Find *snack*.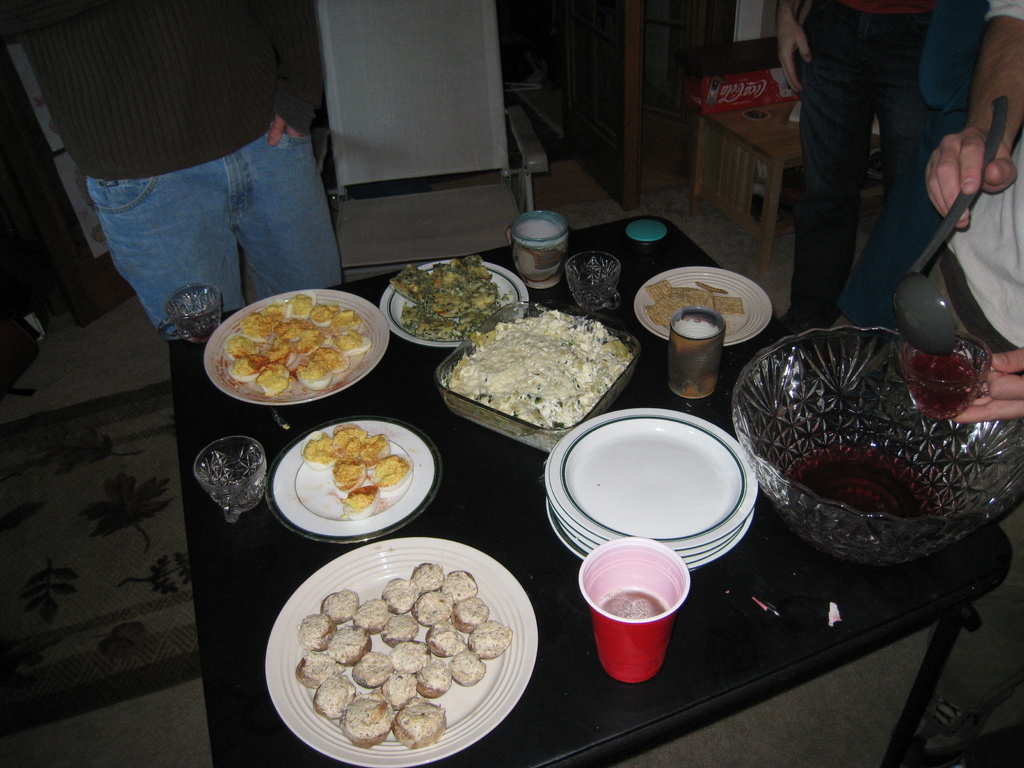
bbox=[469, 619, 514, 660].
